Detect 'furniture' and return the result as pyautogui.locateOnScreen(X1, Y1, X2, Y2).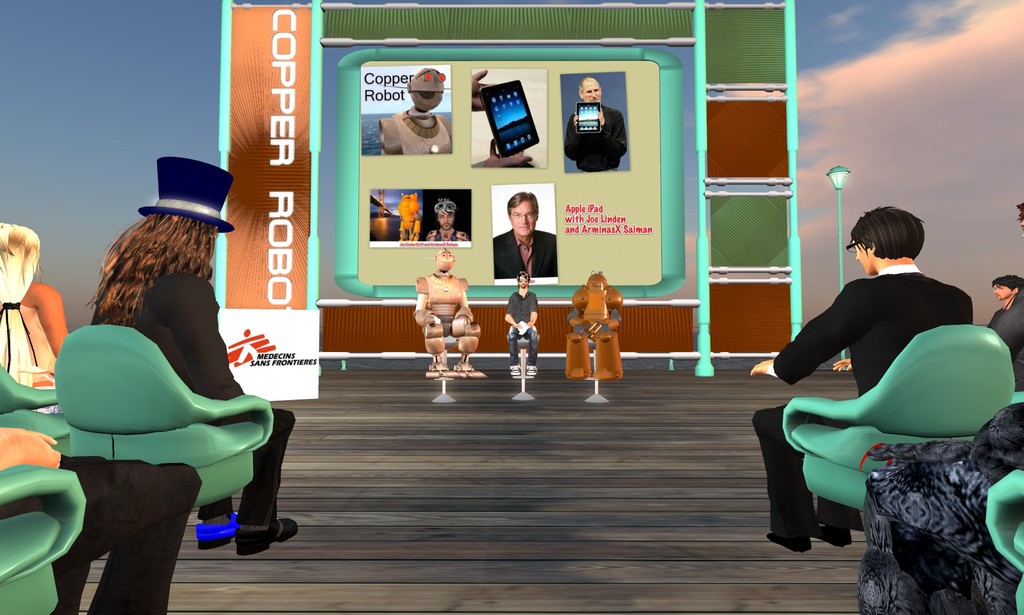
pyautogui.locateOnScreen(1009, 391, 1023, 406).
